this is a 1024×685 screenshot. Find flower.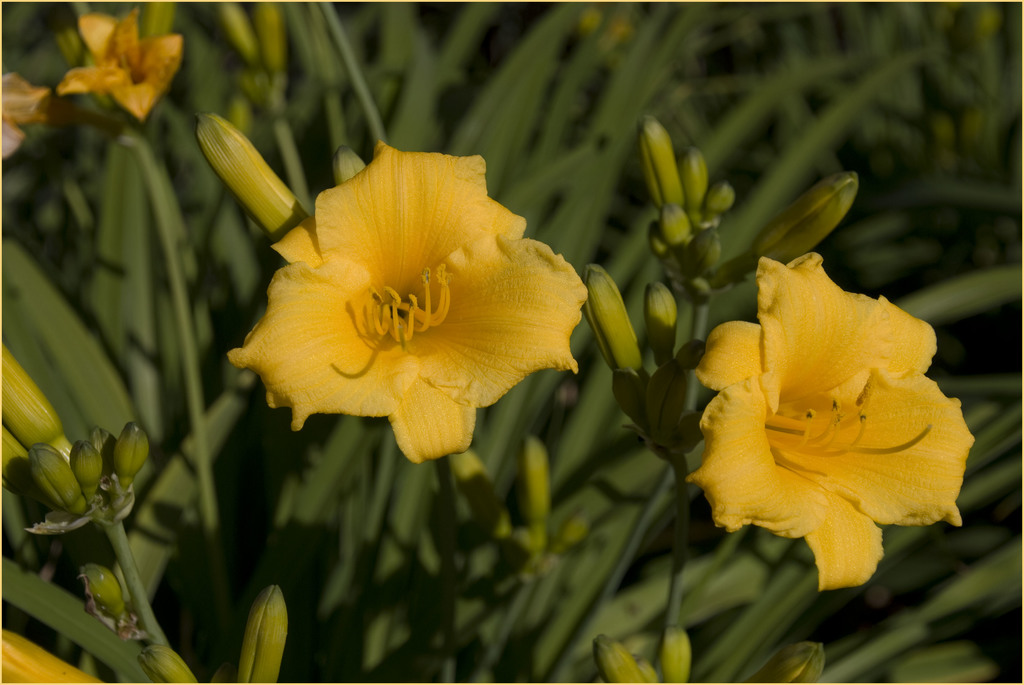
Bounding box: (left=748, top=642, right=825, bottom=684).
